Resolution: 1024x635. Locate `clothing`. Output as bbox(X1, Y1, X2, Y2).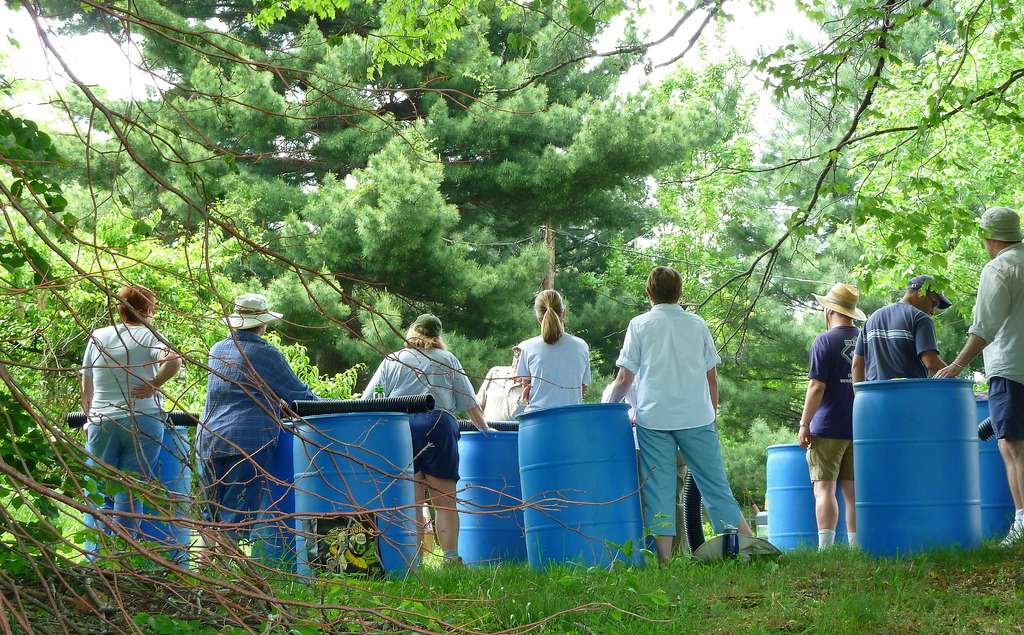
bbox(810, 321, 863, 497).
